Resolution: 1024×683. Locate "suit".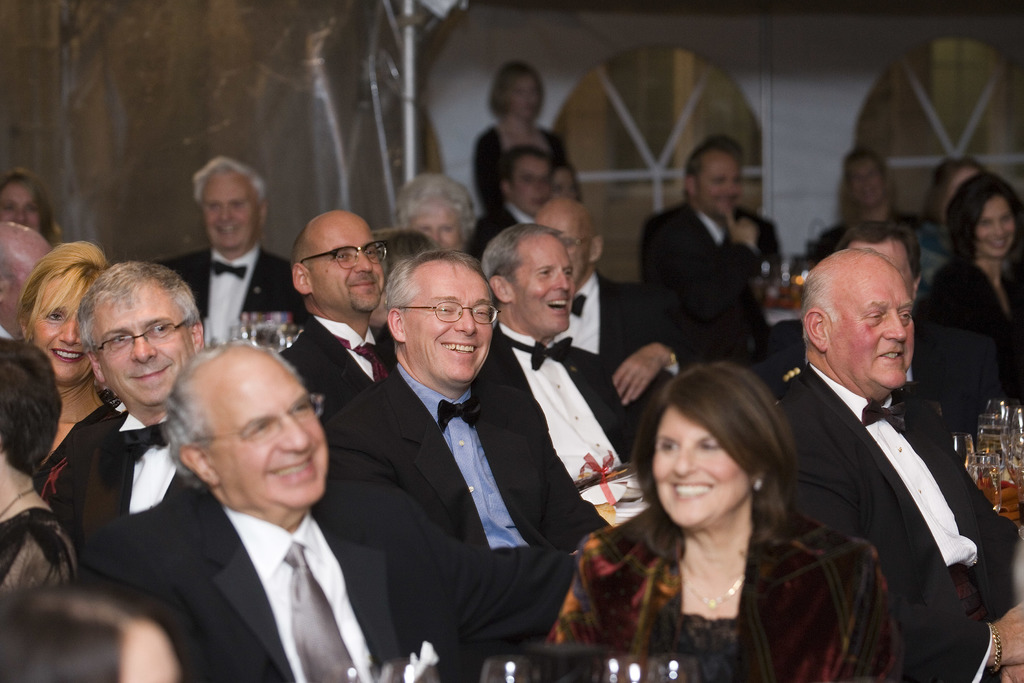
[321,370,618,562].
